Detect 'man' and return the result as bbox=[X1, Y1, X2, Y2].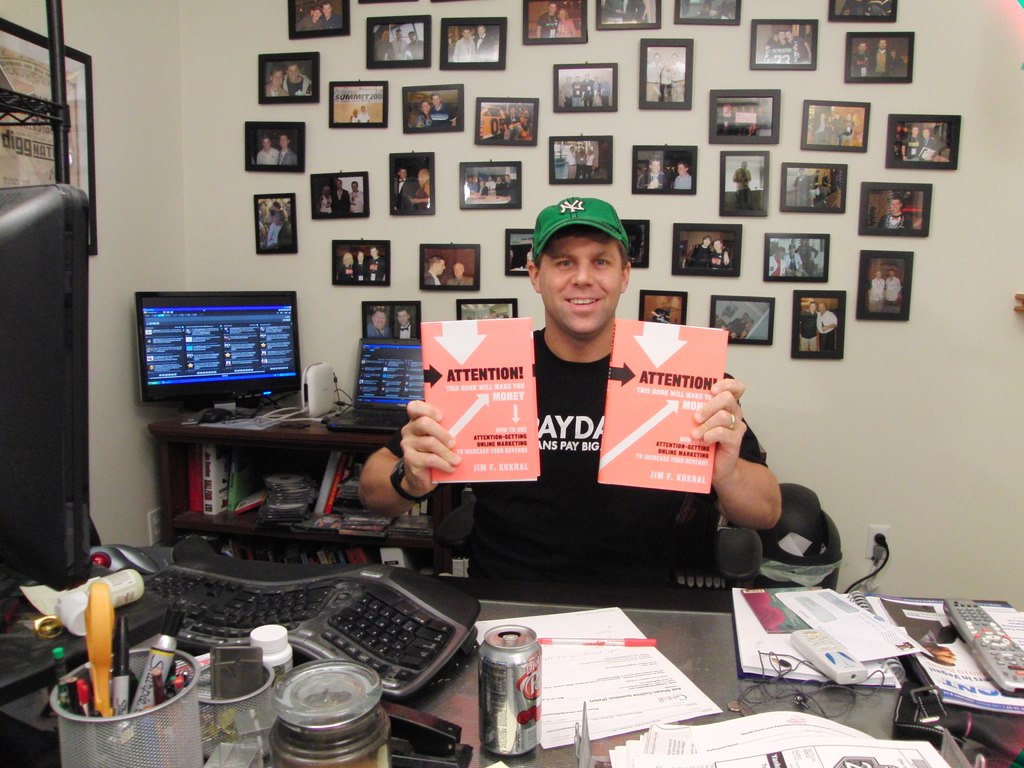
bbox=[898, 122, 920, 159].
